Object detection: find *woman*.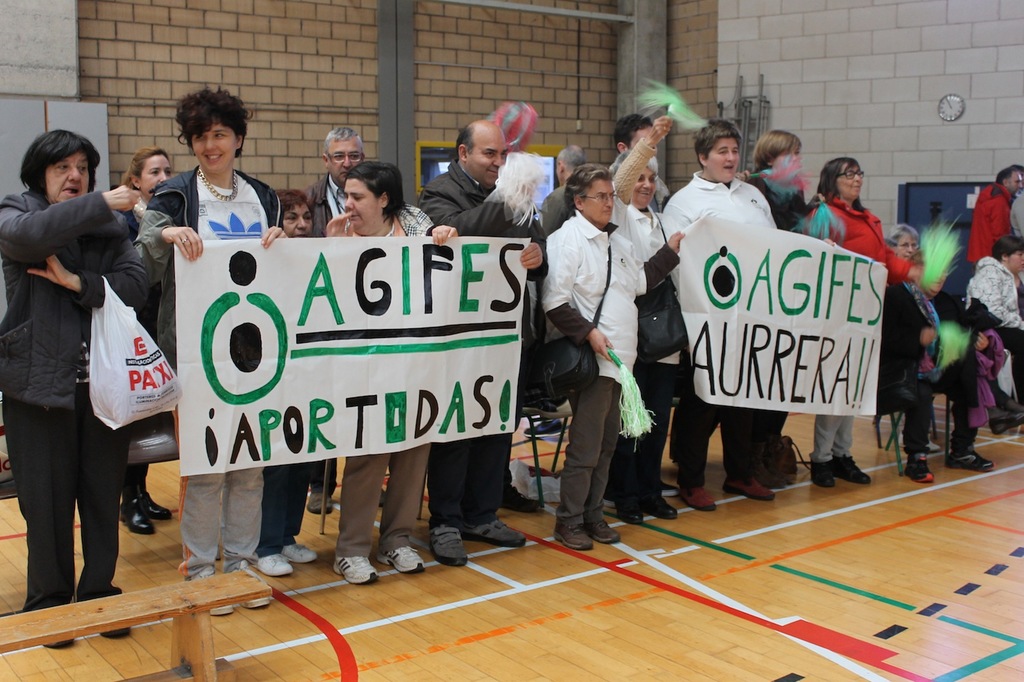
[x1=541, y1=162, x2=683, y2=551].
